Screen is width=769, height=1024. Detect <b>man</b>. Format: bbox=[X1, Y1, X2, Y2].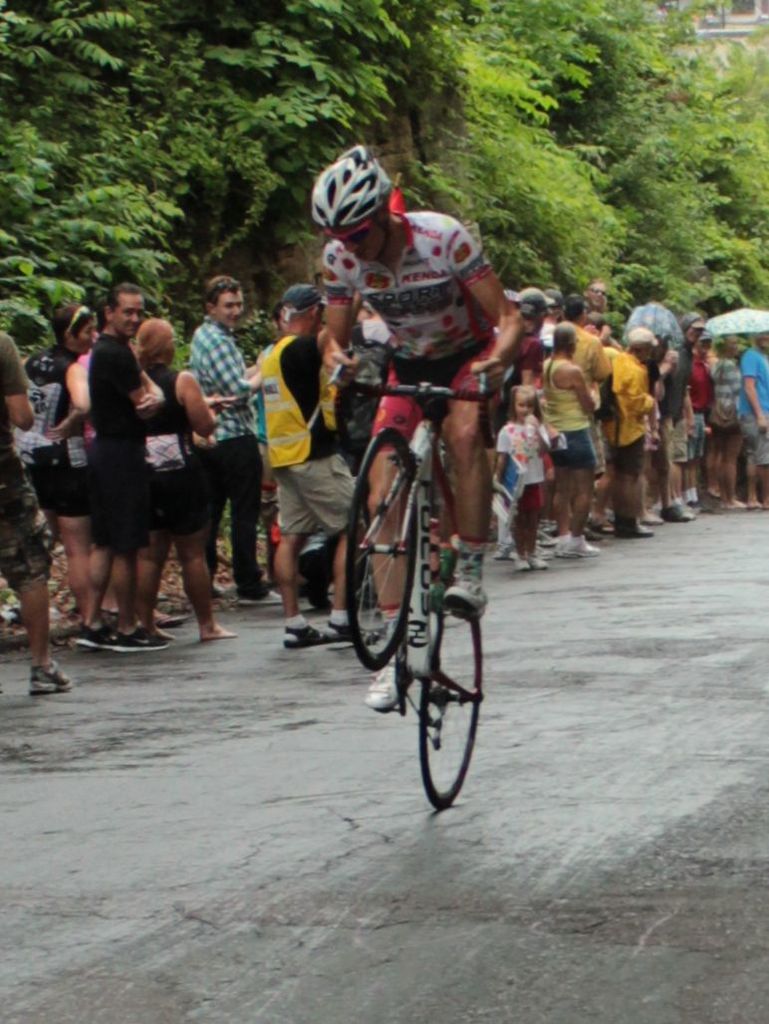
bbox=[310, 146, 523, 710].
